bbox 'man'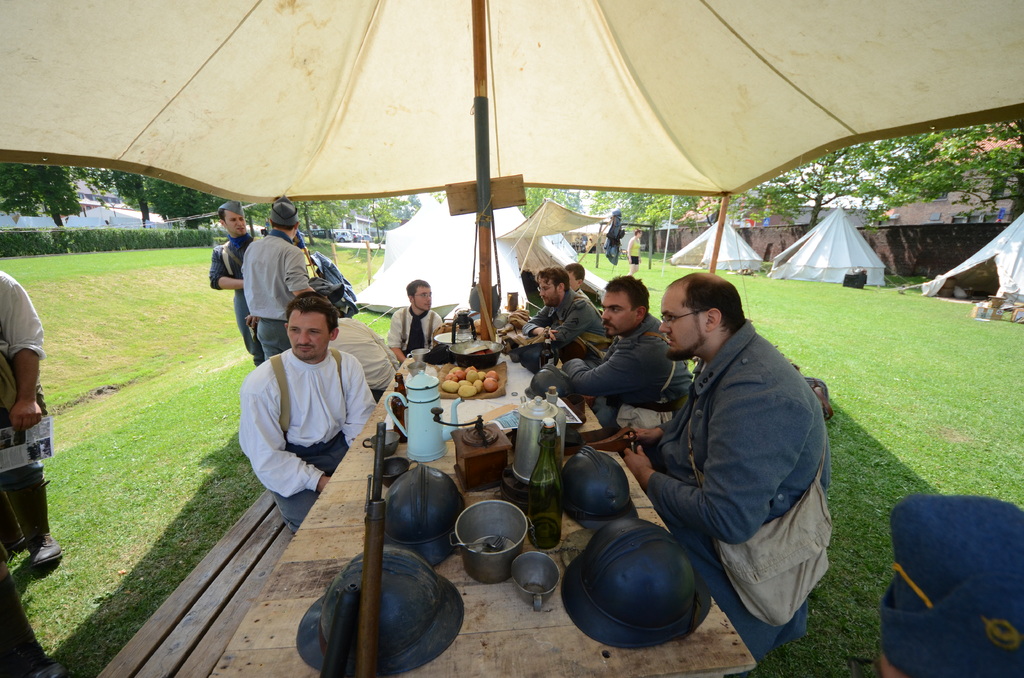
0/268/61/567
